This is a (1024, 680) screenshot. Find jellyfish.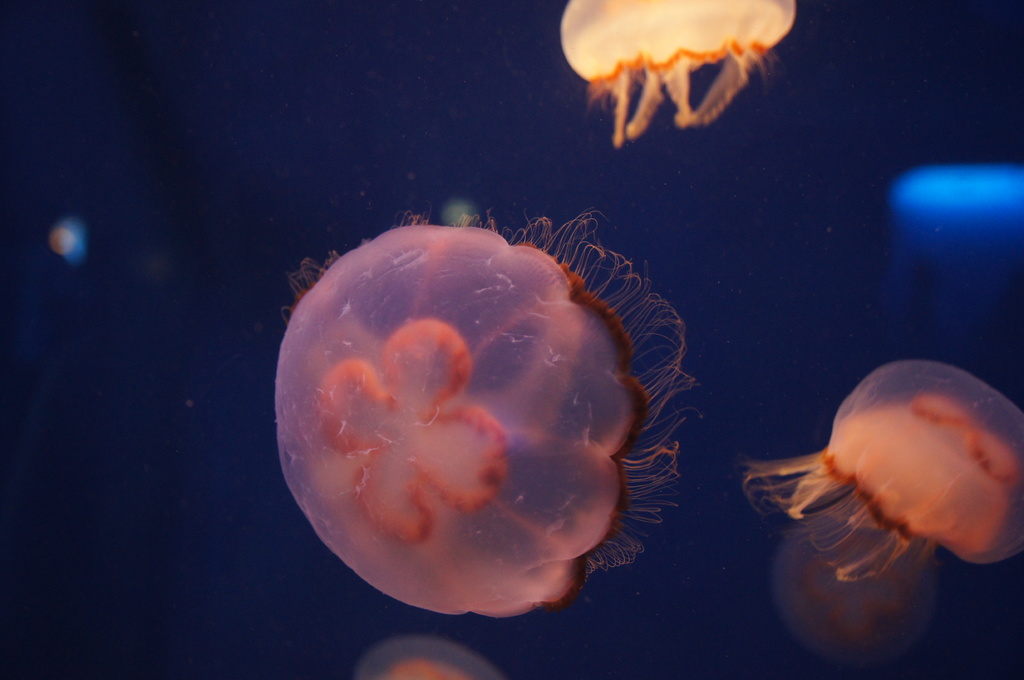
Bounding box: [557,0,796,150].
